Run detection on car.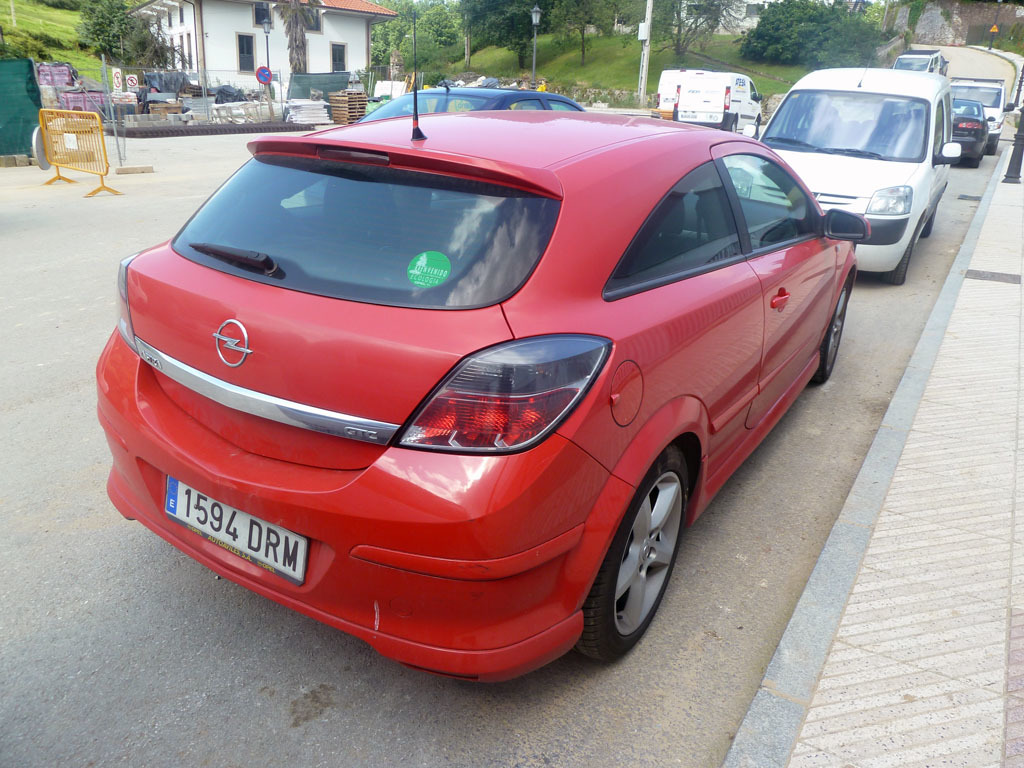
Result: [960, 85, 997, 165].
